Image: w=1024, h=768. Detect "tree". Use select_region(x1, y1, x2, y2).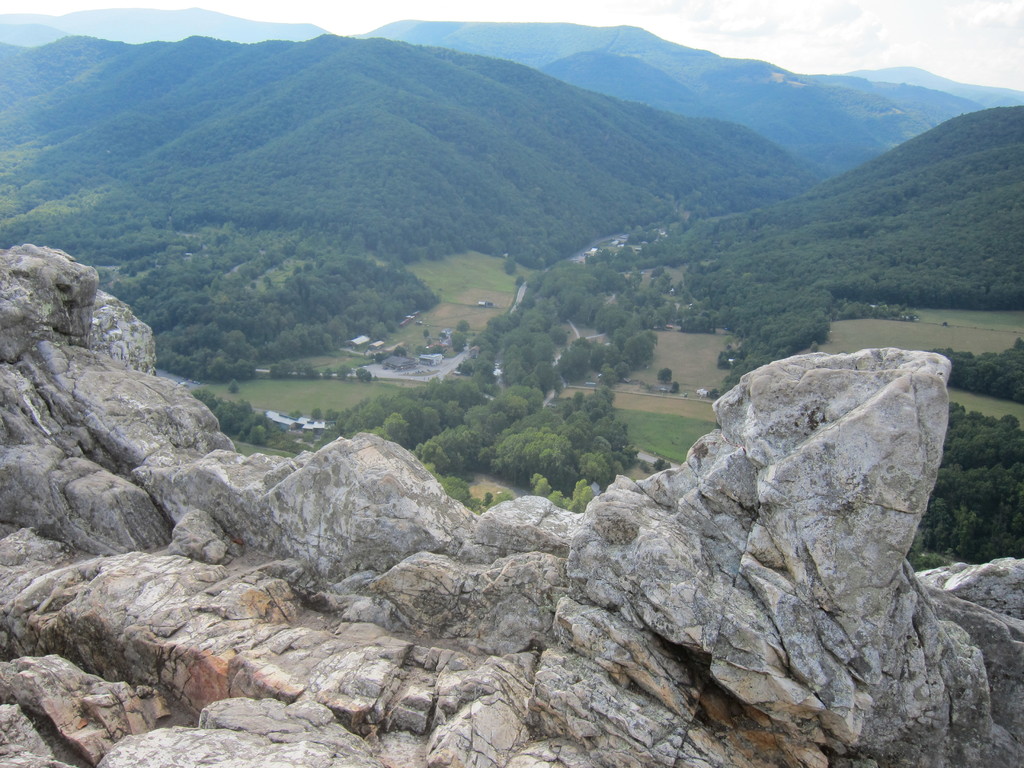
select_region(532, 478, 595, 511).
